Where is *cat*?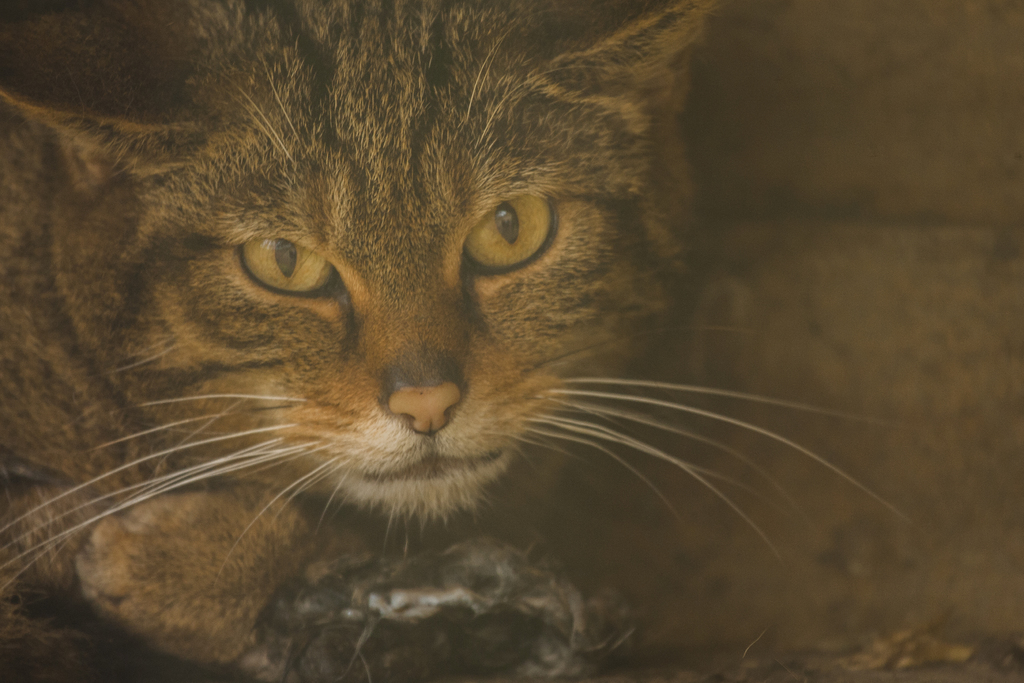
0, 0, 902, 682.
